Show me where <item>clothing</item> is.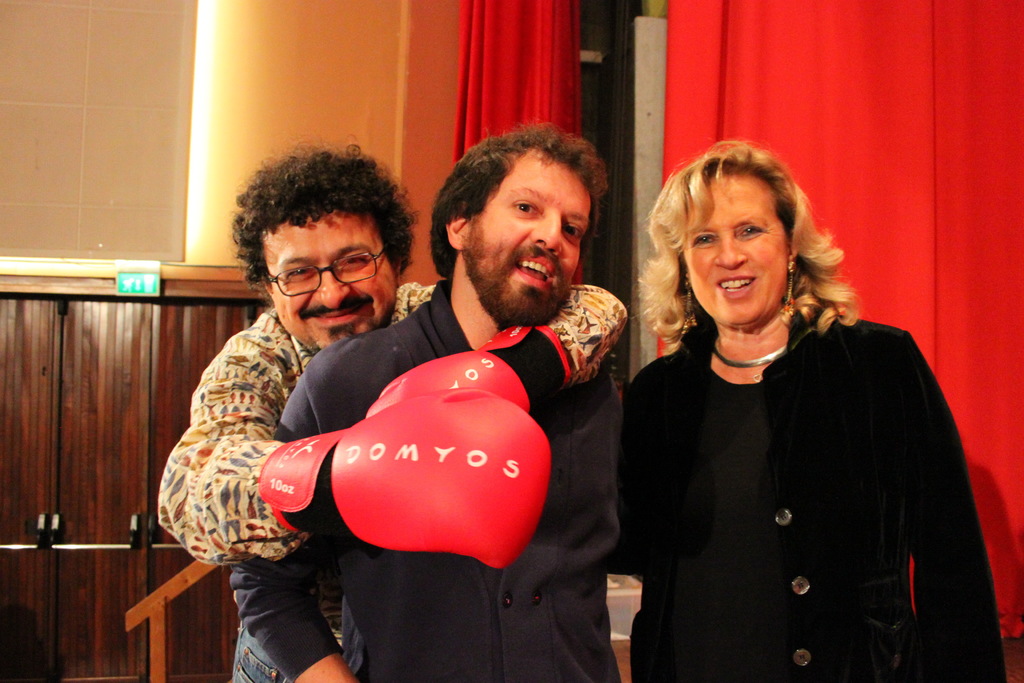
<item>clothing</item> is at 233:283:629:682.
